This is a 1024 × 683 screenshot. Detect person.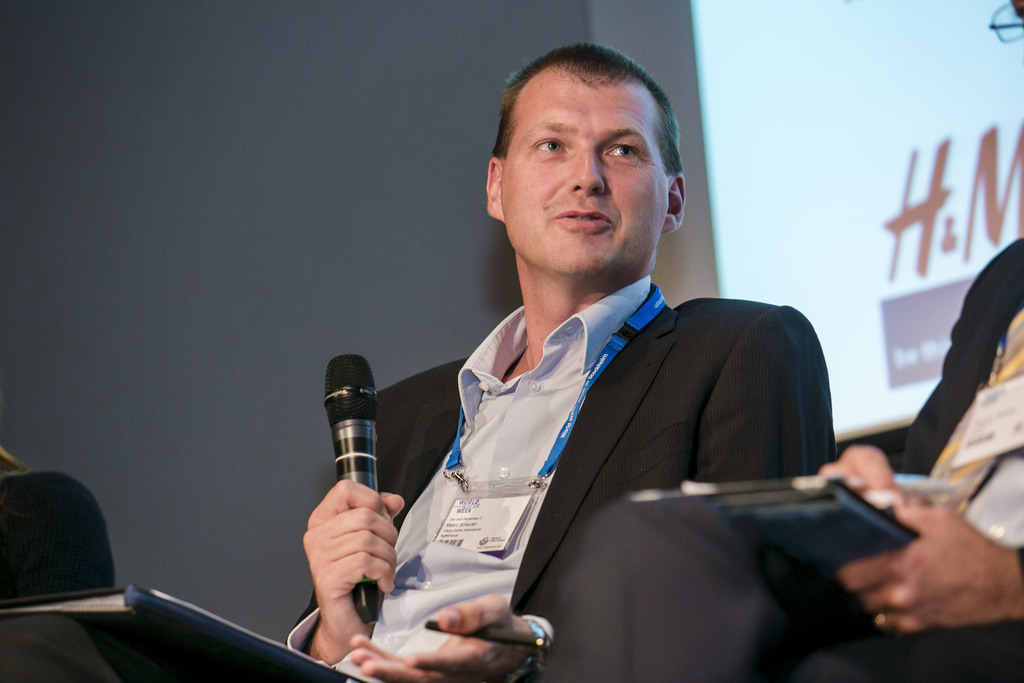
Rect(288, 40, 839, 675).
